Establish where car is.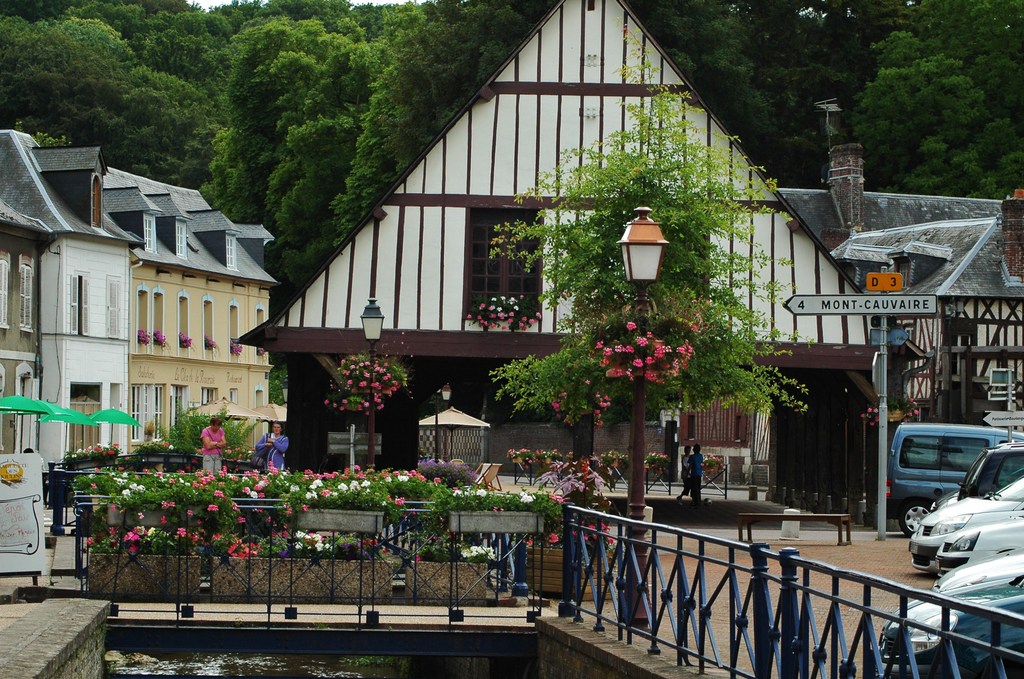
Established at <bbox>867, 408, 1023, 678</bbox>.
